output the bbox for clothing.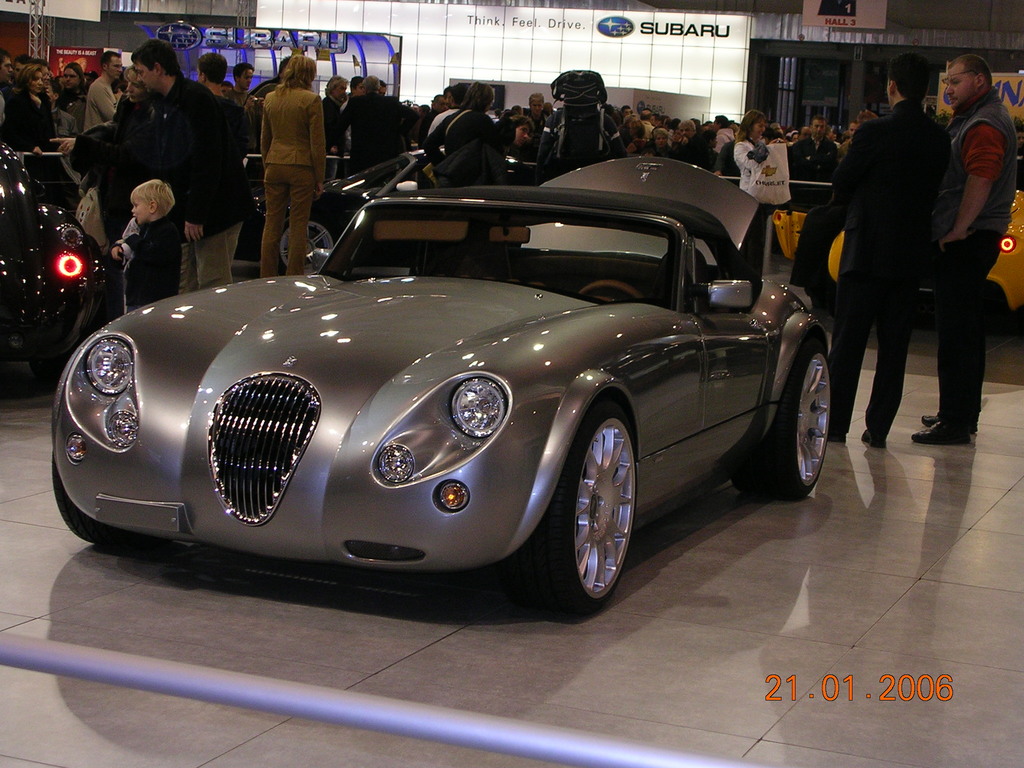
(x1=5, y1=93, x2=74, y2=150).
